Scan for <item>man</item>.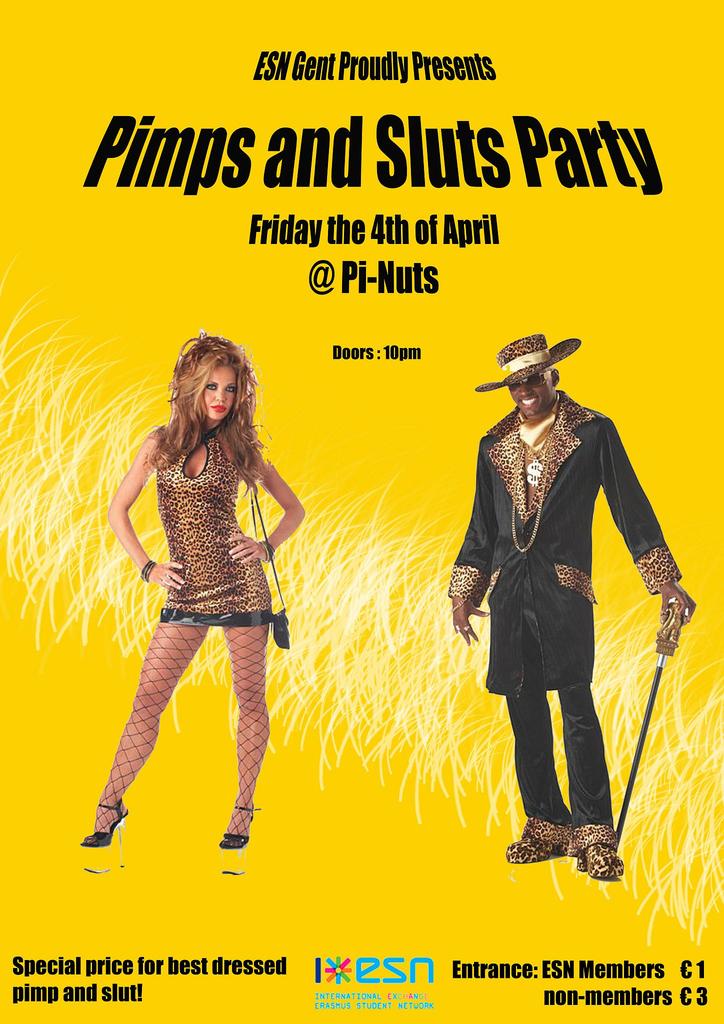
Scan result: [left=448, top=330, right=693, bottom=881].
